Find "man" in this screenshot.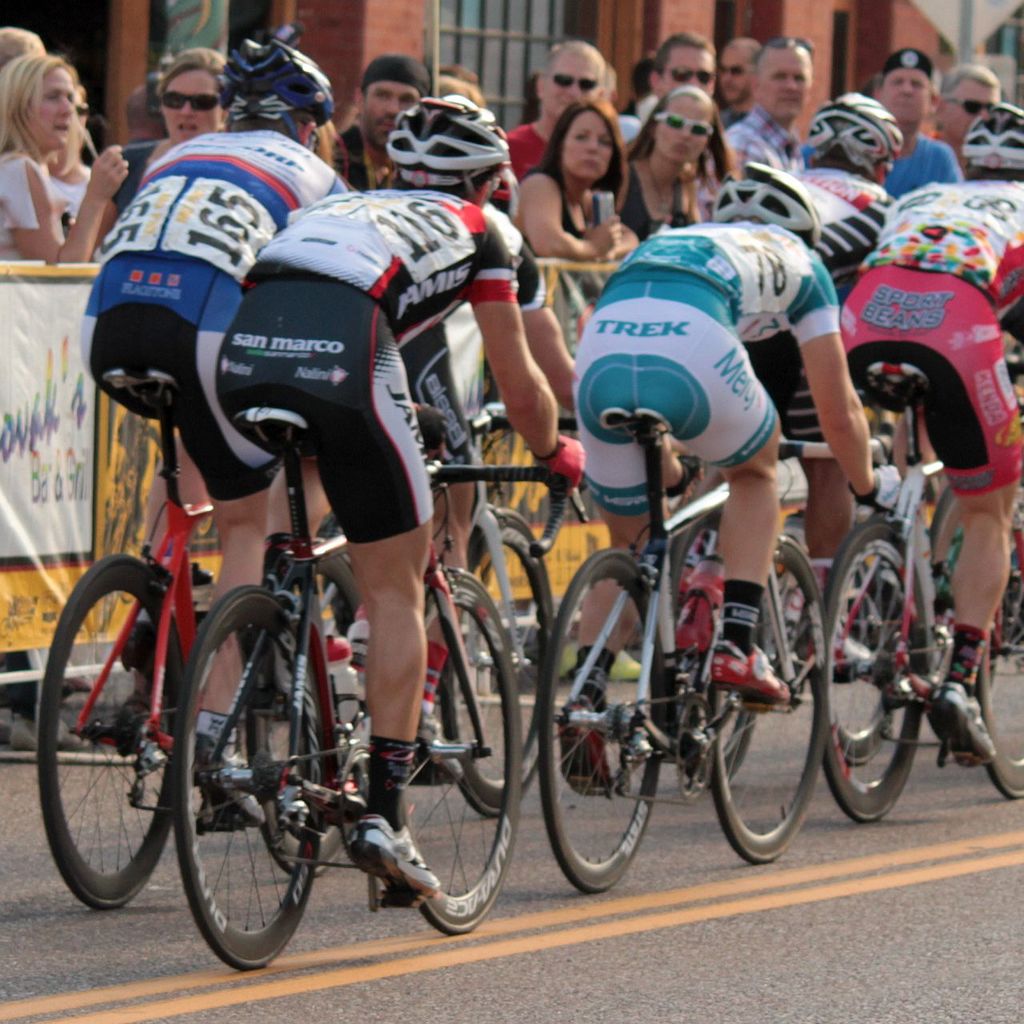
The bounding box for "man" is locate(714, 38, 765, 130).
